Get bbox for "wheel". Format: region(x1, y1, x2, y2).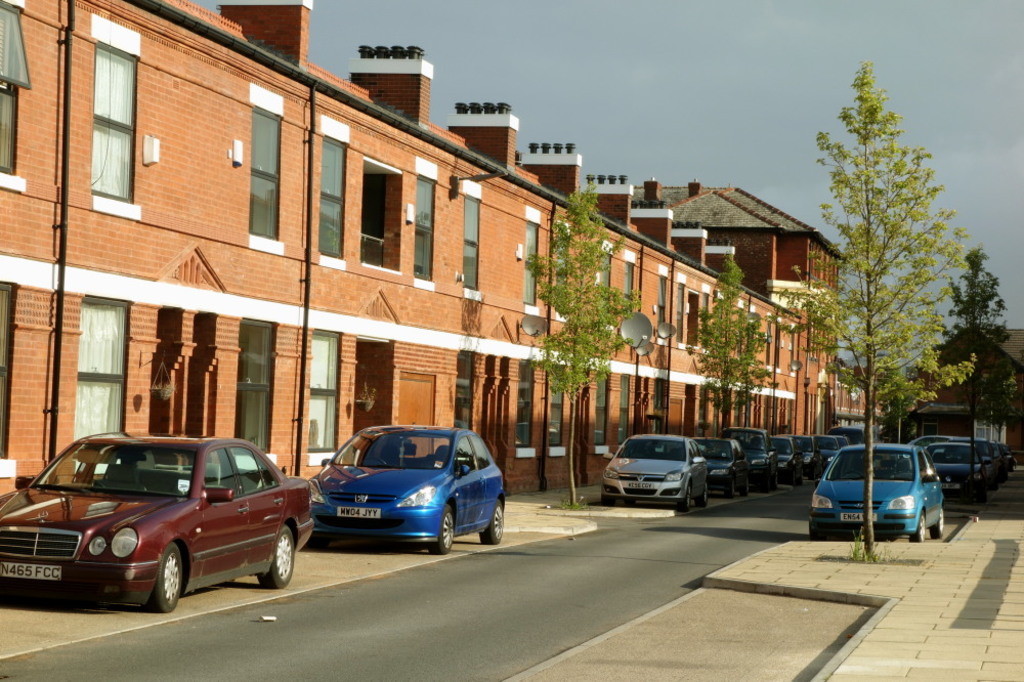
region(151, 544, 186, 613).
